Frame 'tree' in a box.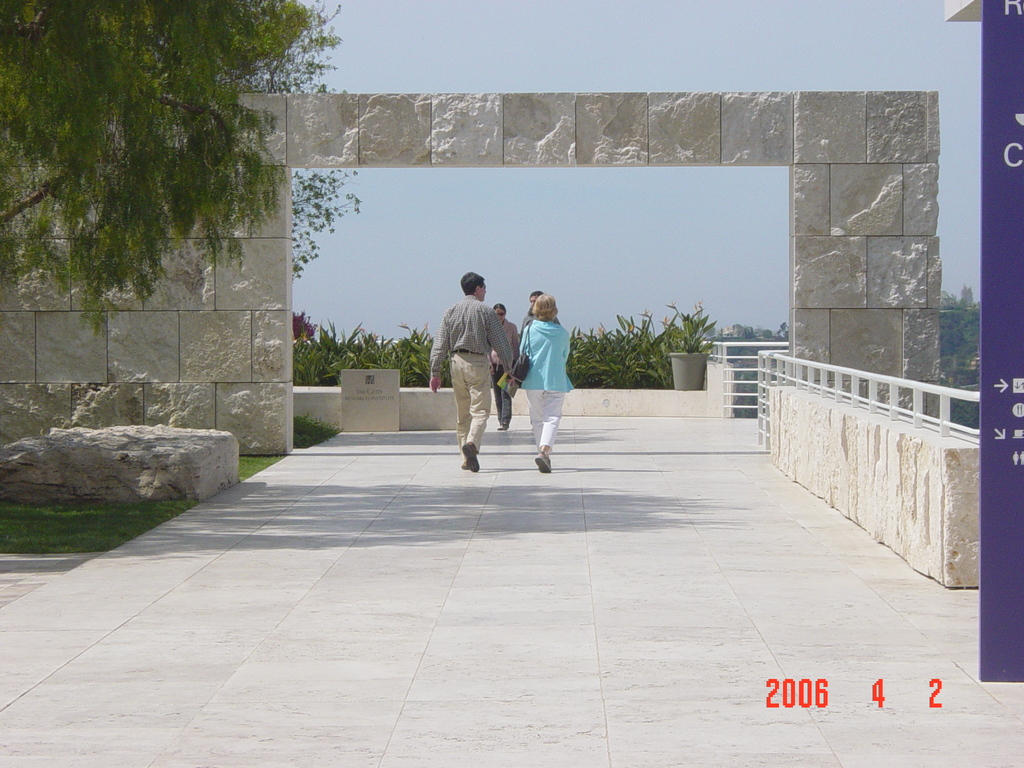
rect(715, 323, 725, 341).
